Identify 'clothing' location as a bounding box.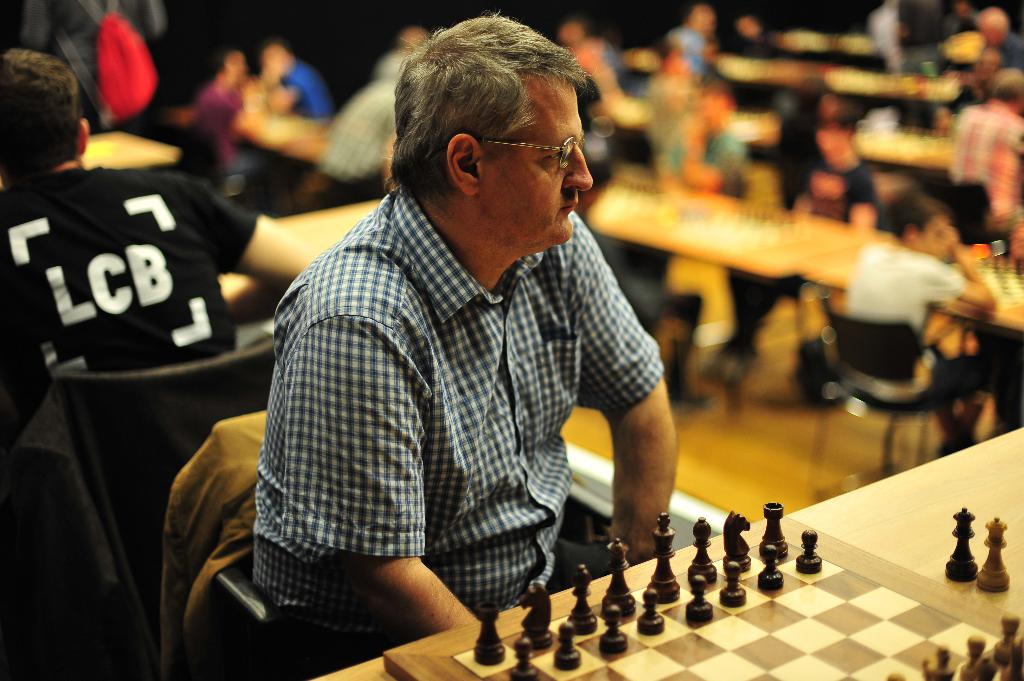
crop(319, 44, 408, 187).
